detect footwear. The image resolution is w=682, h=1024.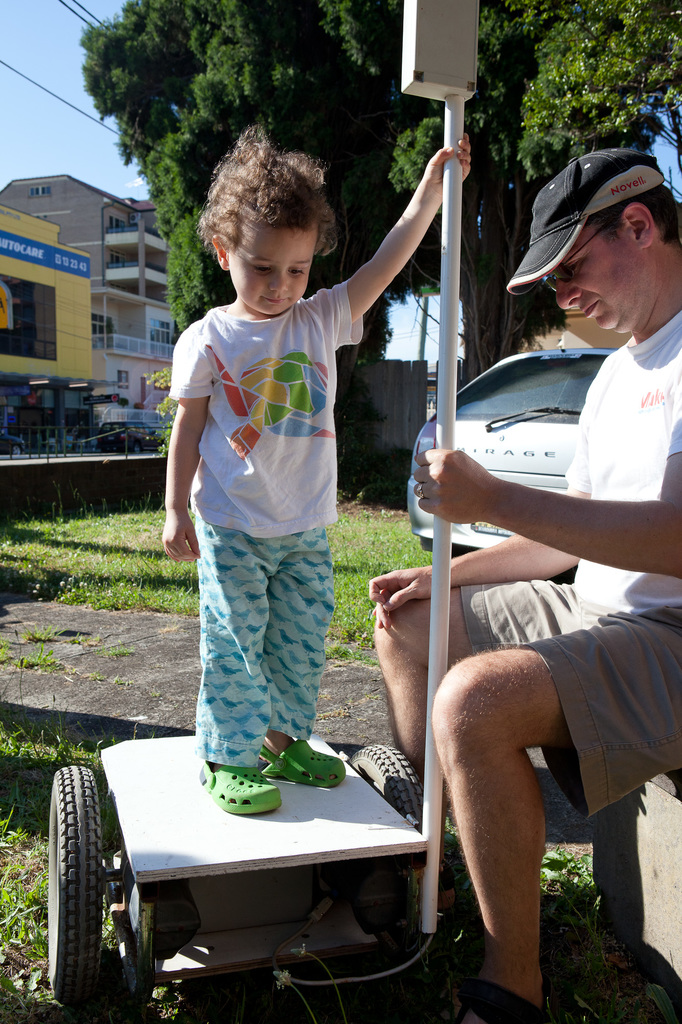
rect(418, 863, 460, 920).
